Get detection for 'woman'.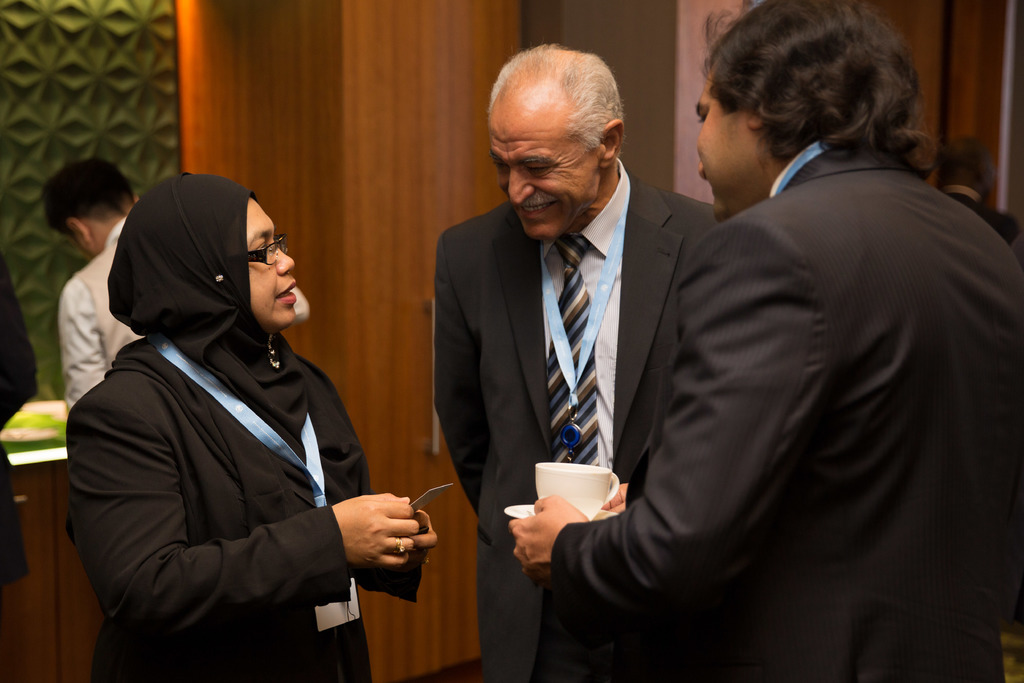
Detection: (left=83, top=121, right=378, bottom=682).
